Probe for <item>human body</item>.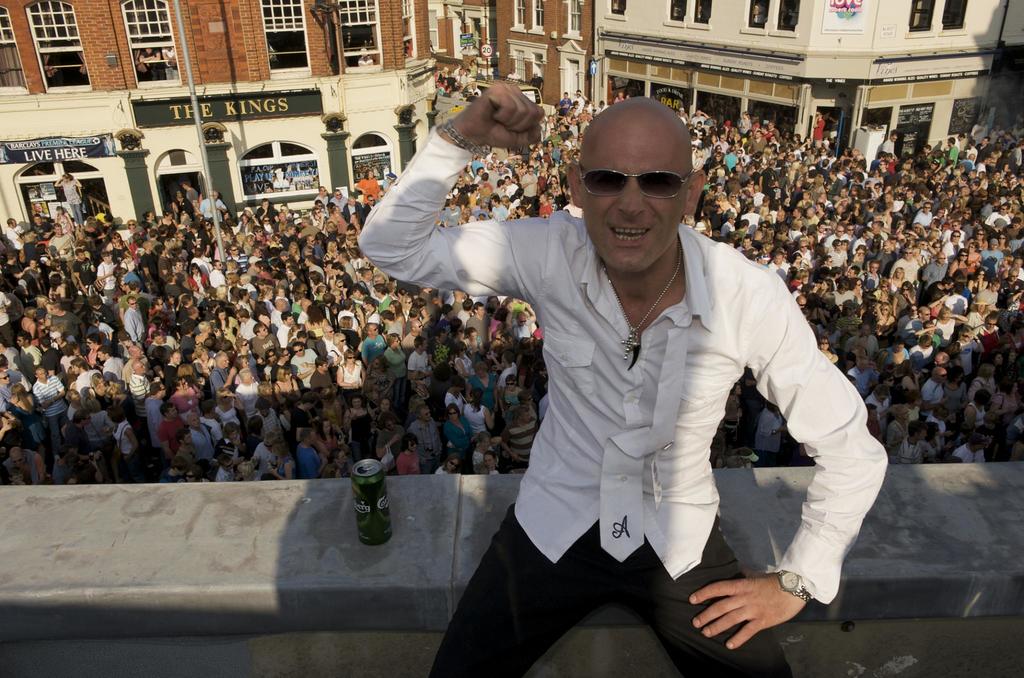
Probe result: left=178, top=427, right=198, bottom=458.
